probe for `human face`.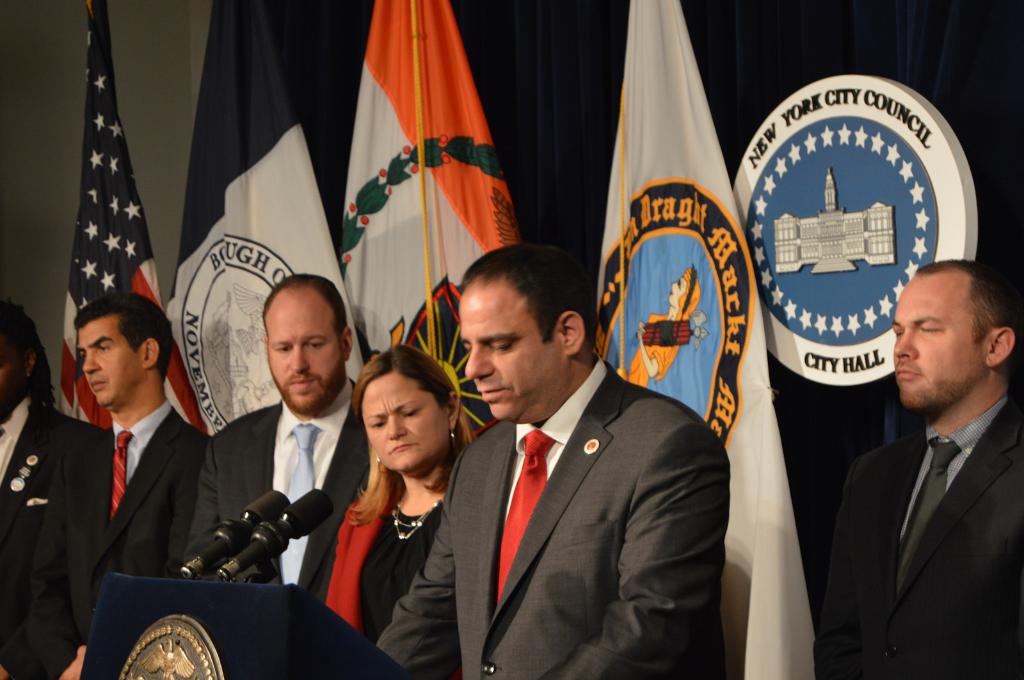
Probe result: {"left": 83, "top": 312, "right": 140, "bottom": 404}.
